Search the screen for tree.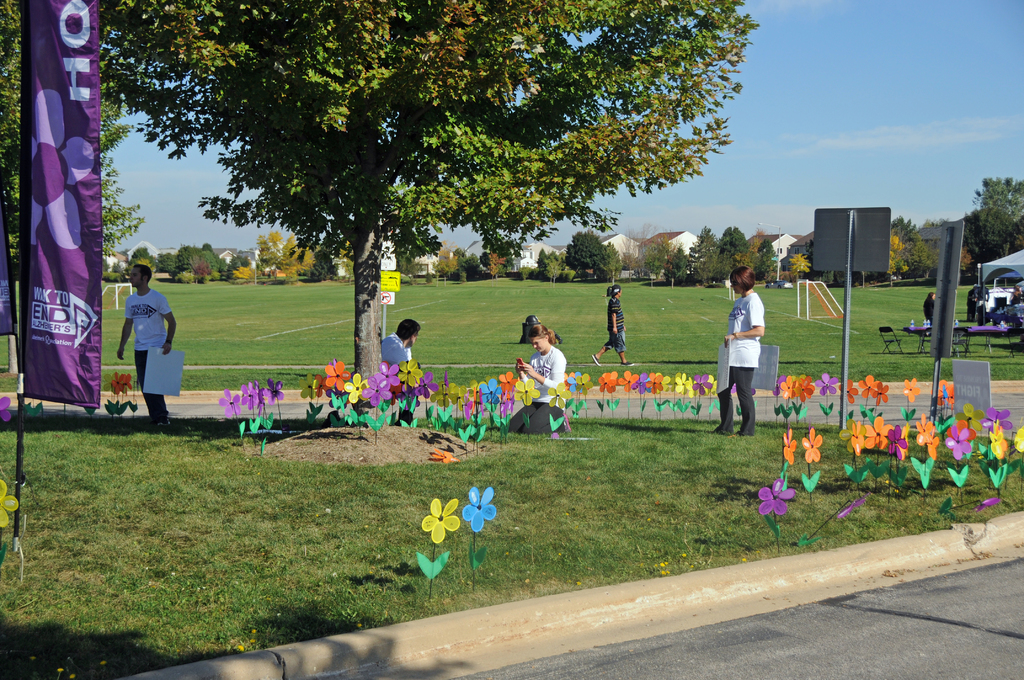
Found at {"left": 97, "top": 0, "right": 757, "bottom": 378}.
